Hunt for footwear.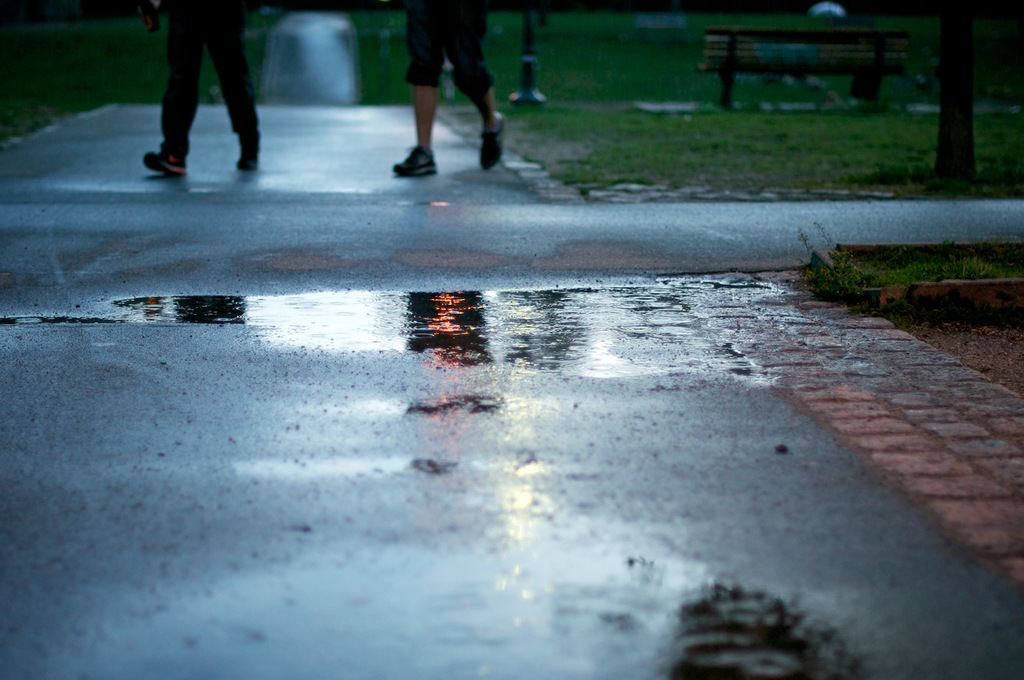
Hunted down at [x1=388, y1=143, x2=438, y2=178].
